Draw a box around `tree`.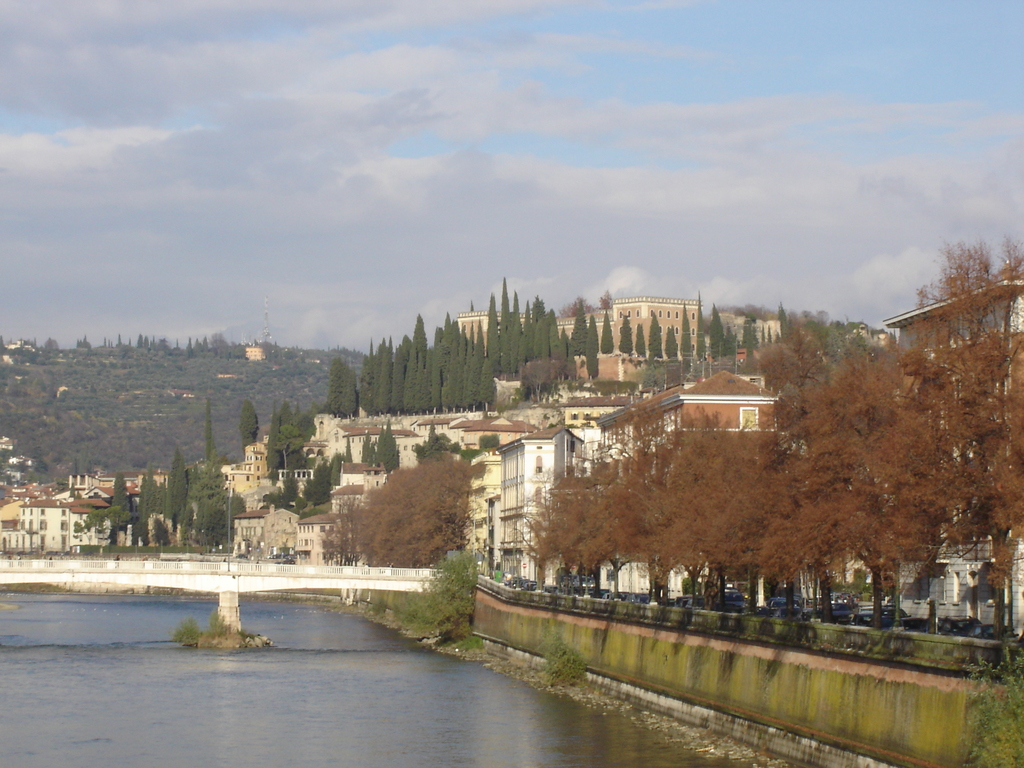
crop(625, 405, 745, 602).
